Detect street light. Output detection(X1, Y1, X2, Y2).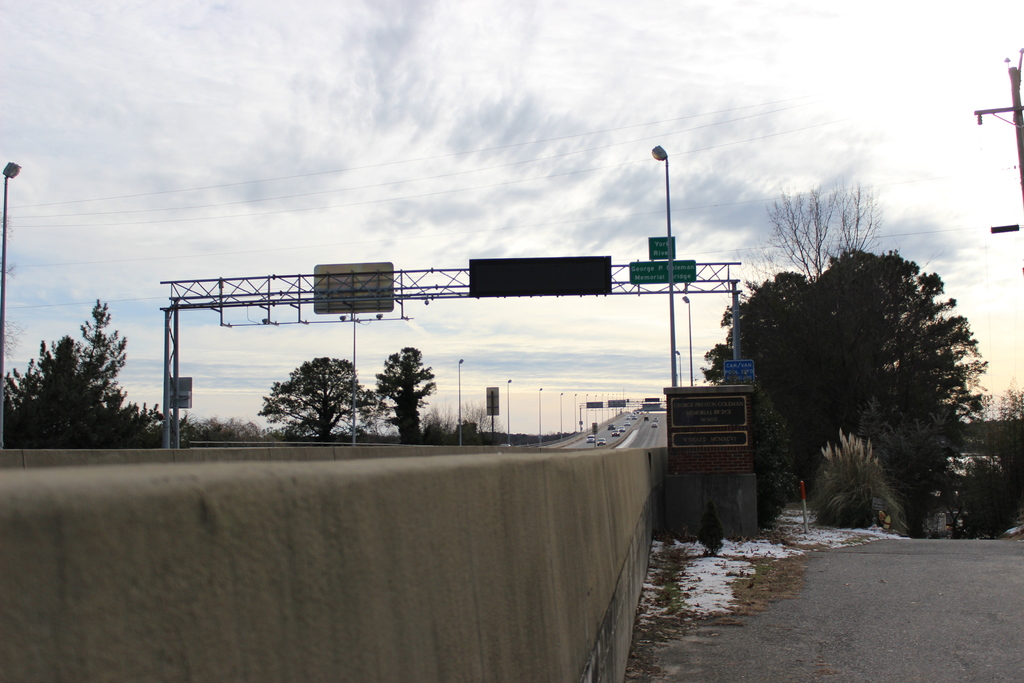
detection(573, 391, 579, 431).
